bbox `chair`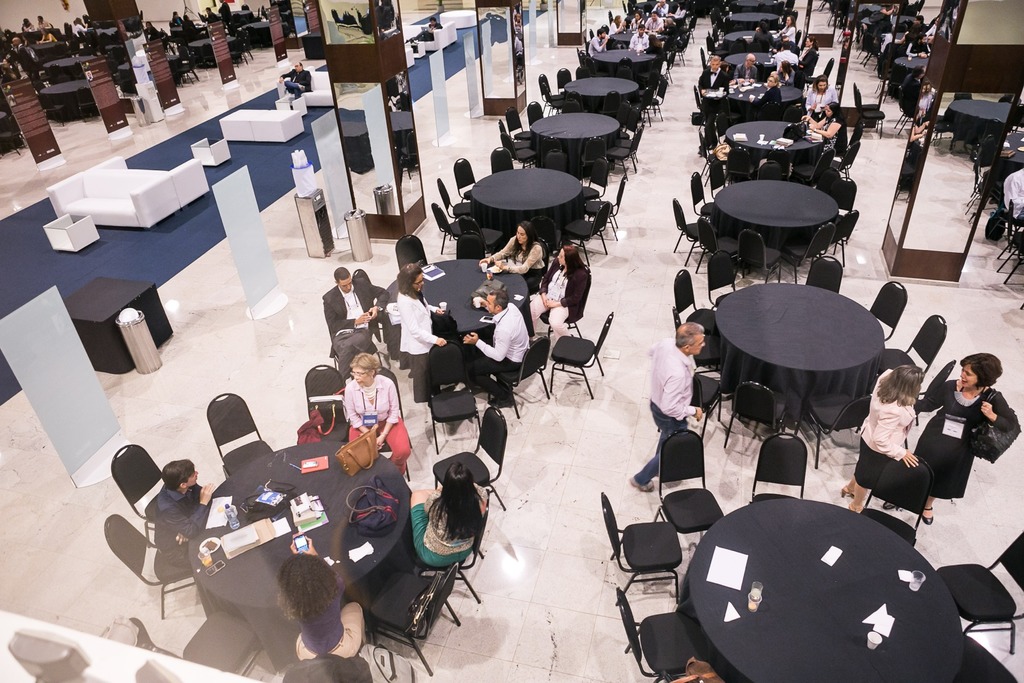
bbox=[607, 120, 646, 178]
